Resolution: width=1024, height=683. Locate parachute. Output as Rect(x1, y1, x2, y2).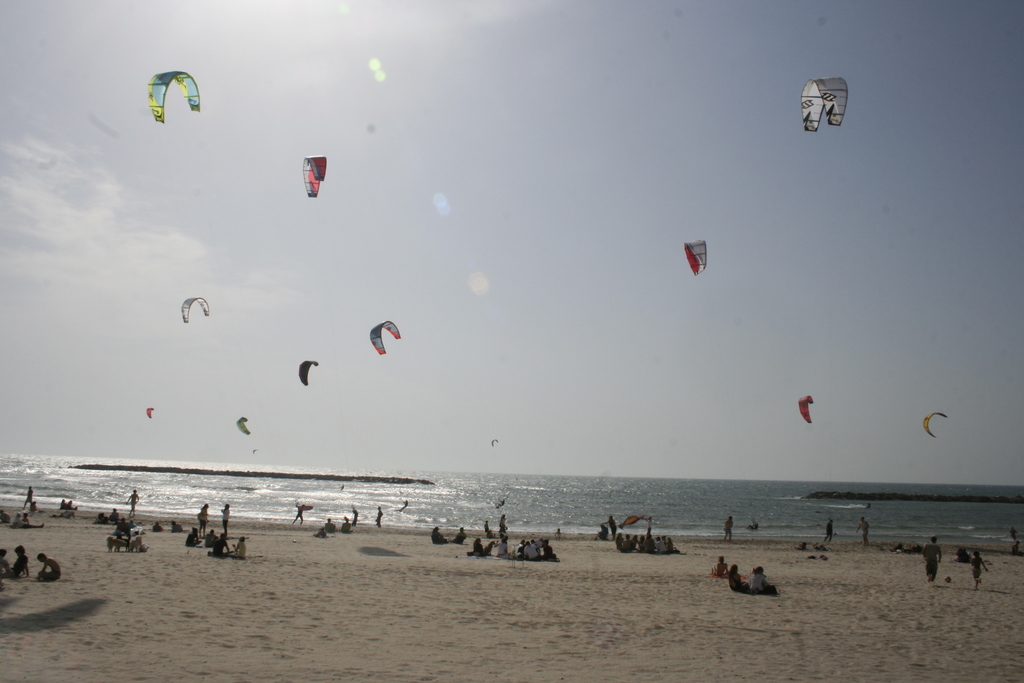
Rect(178, 298, 211, 320).
